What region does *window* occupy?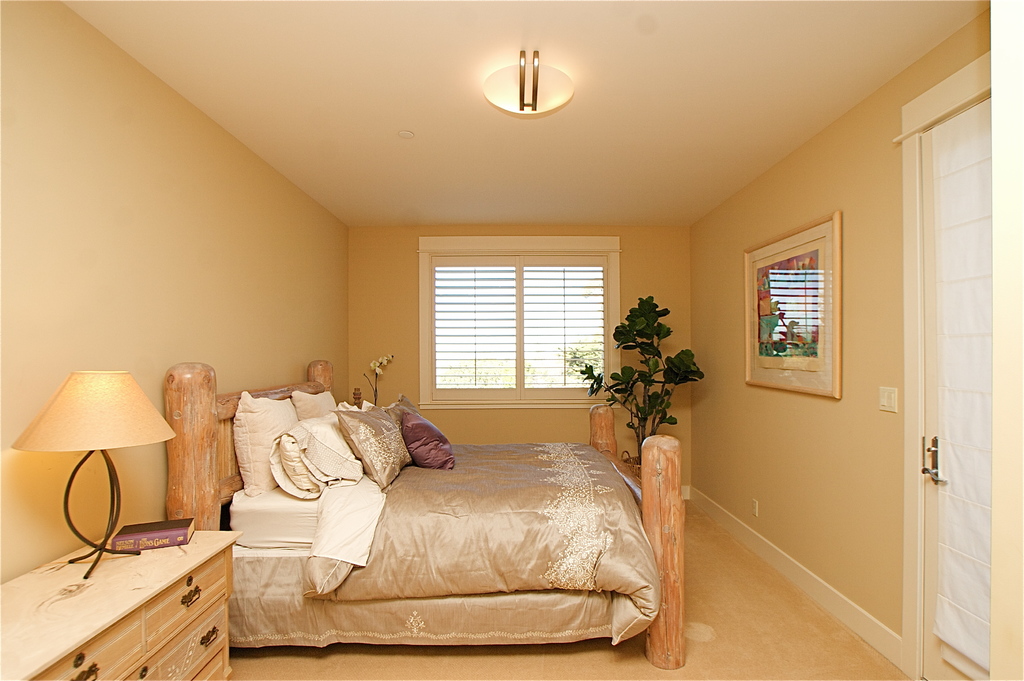
bbox=[417, 237, 624, 412].
